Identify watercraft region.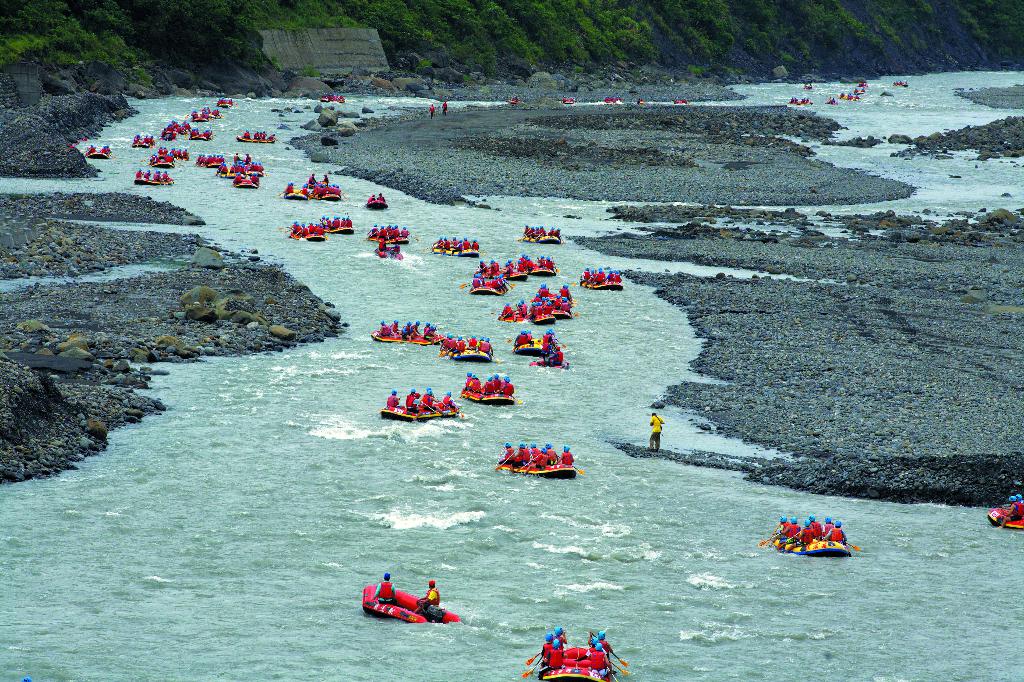
Region: region(534, 359, 570, 374).
